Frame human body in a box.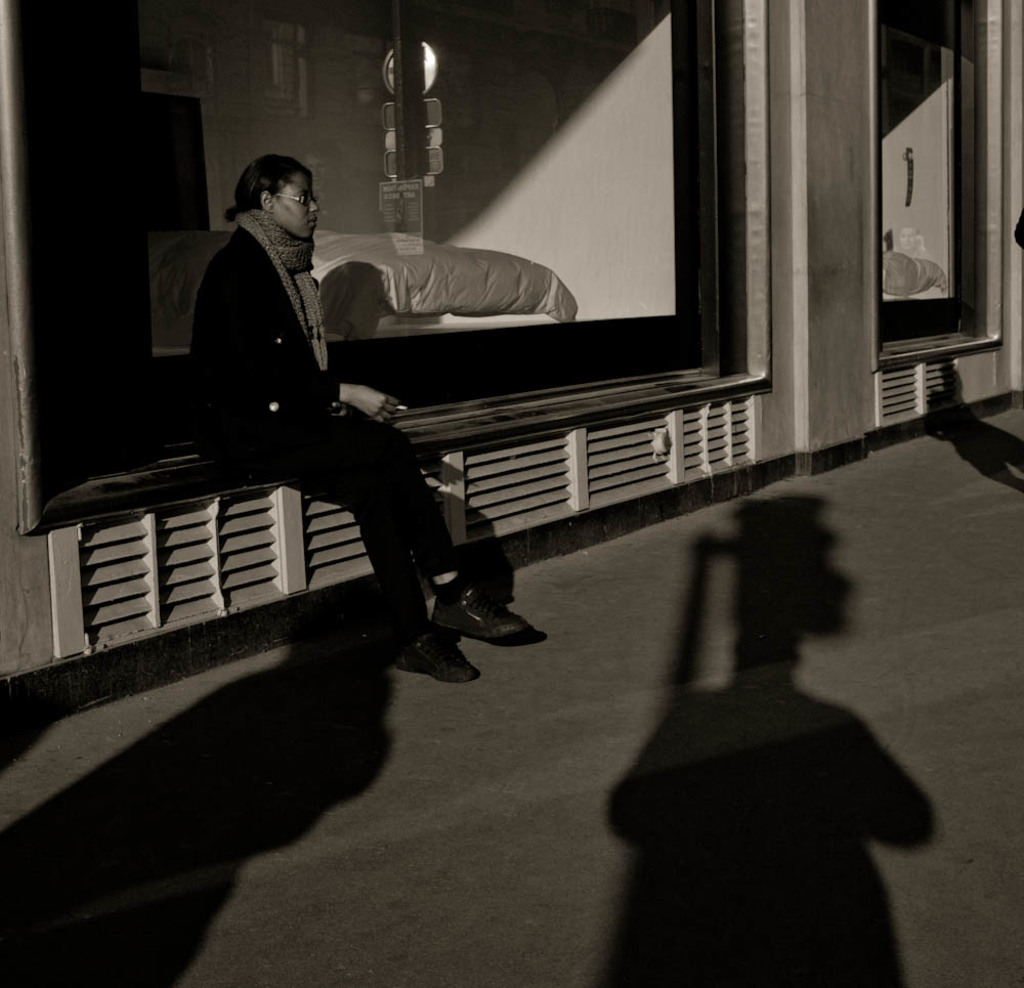
{"x1": 163, "y1": 145, "x2": 415, "y2": 610}.
